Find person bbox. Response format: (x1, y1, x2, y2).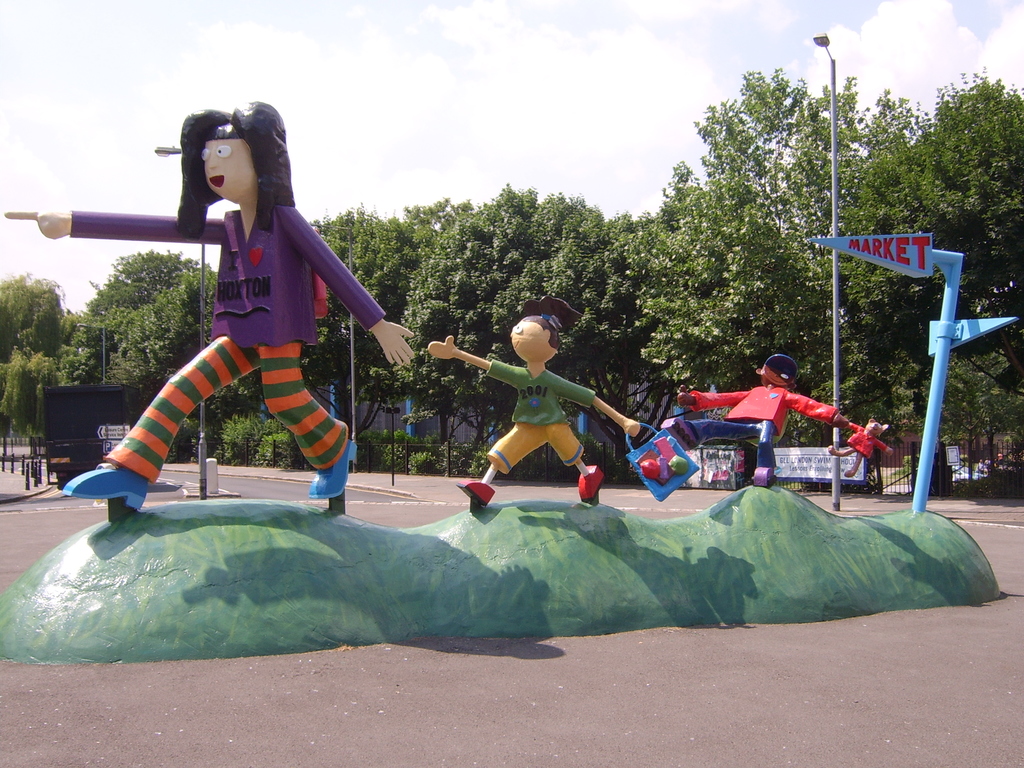
(460, 302, 623, 497).
